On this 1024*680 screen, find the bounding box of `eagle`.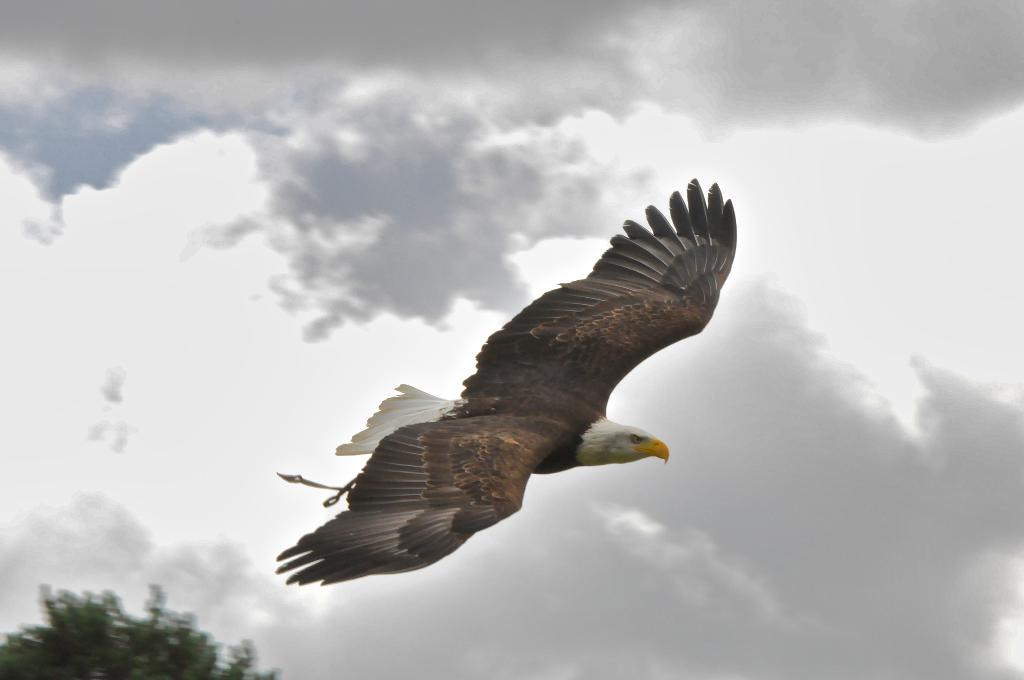
Bounding box: [266,171,742,587].
